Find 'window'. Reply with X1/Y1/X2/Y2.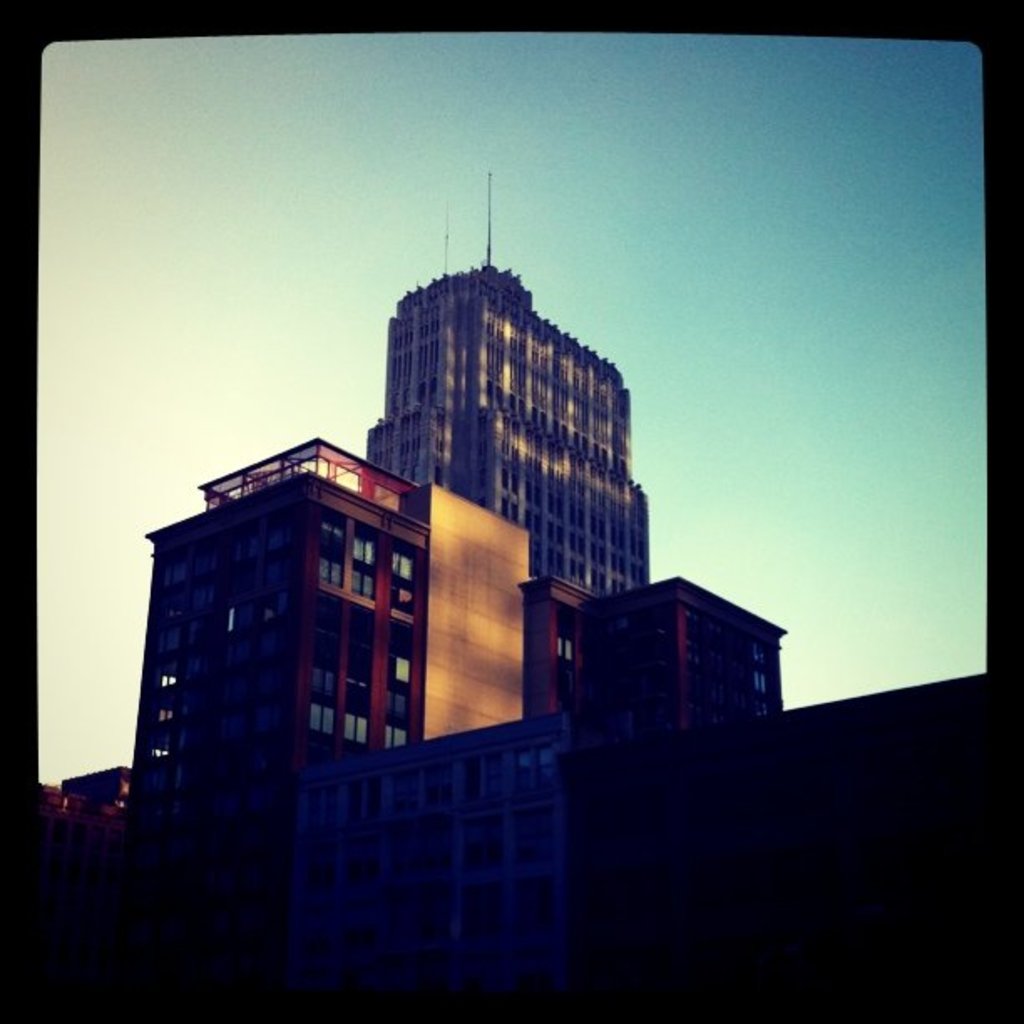
719/624/741/654.
